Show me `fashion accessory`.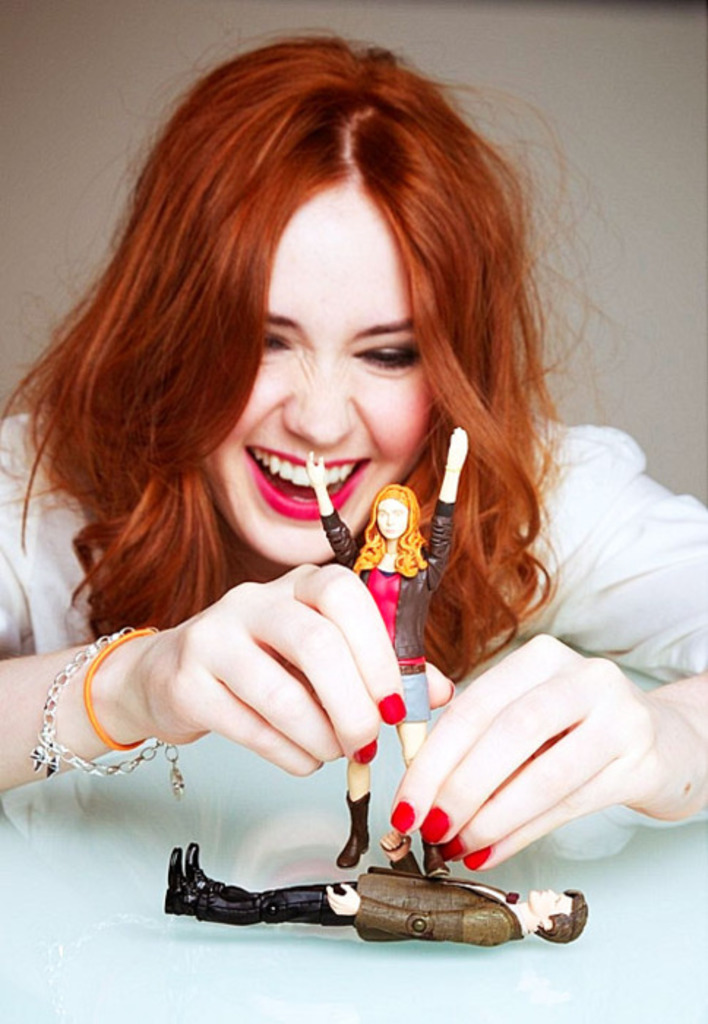
`fashion accessory` is here: <bbox>354, 745, 376, 762</bbox>.
